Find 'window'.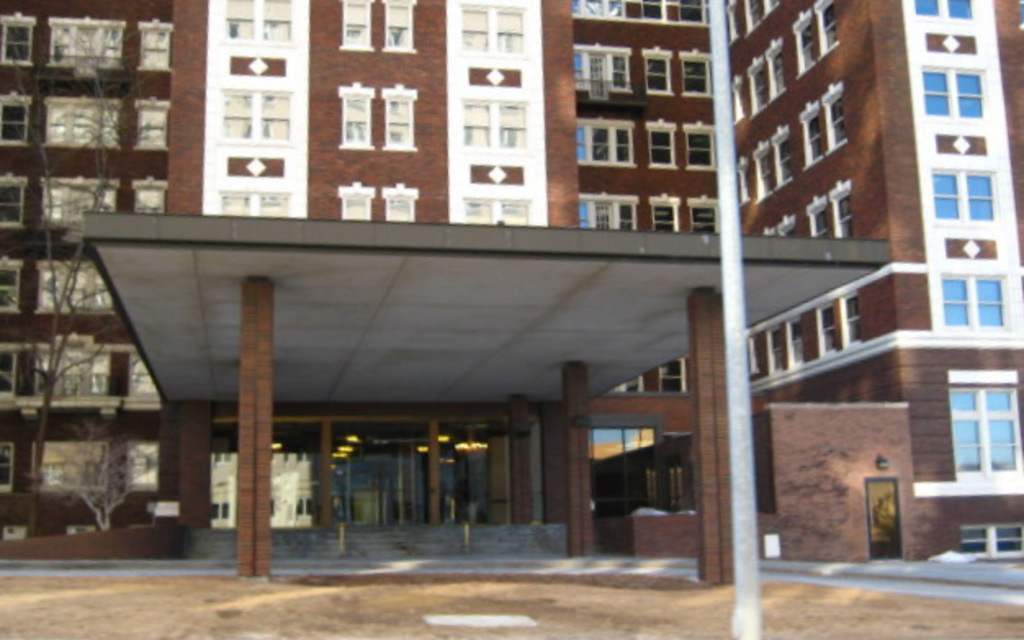
box(785, 0, 841, 69).
